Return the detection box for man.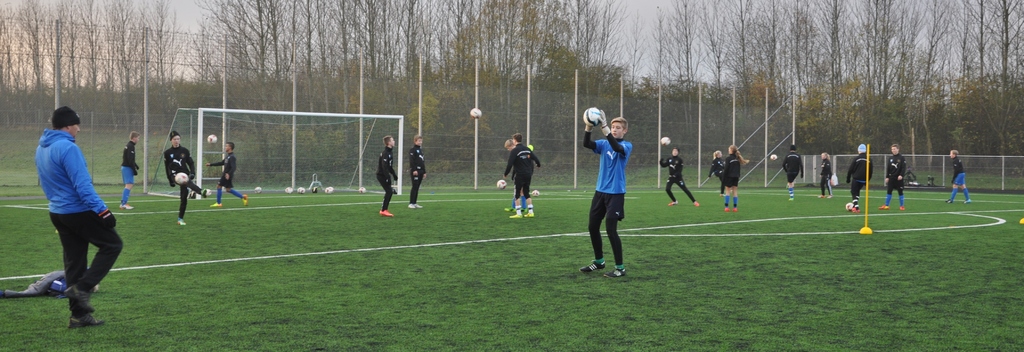
(left=780, top=144, right=804, bottom=202).
